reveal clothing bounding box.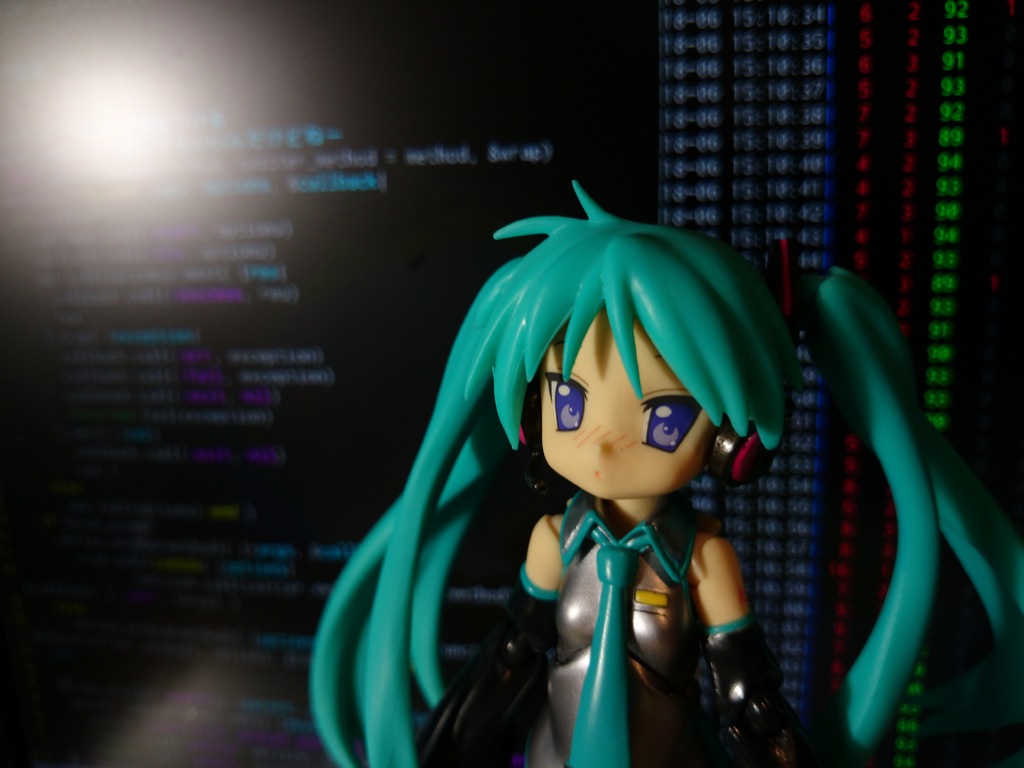
Revealed: Rect(532, 492, 705, 765).
